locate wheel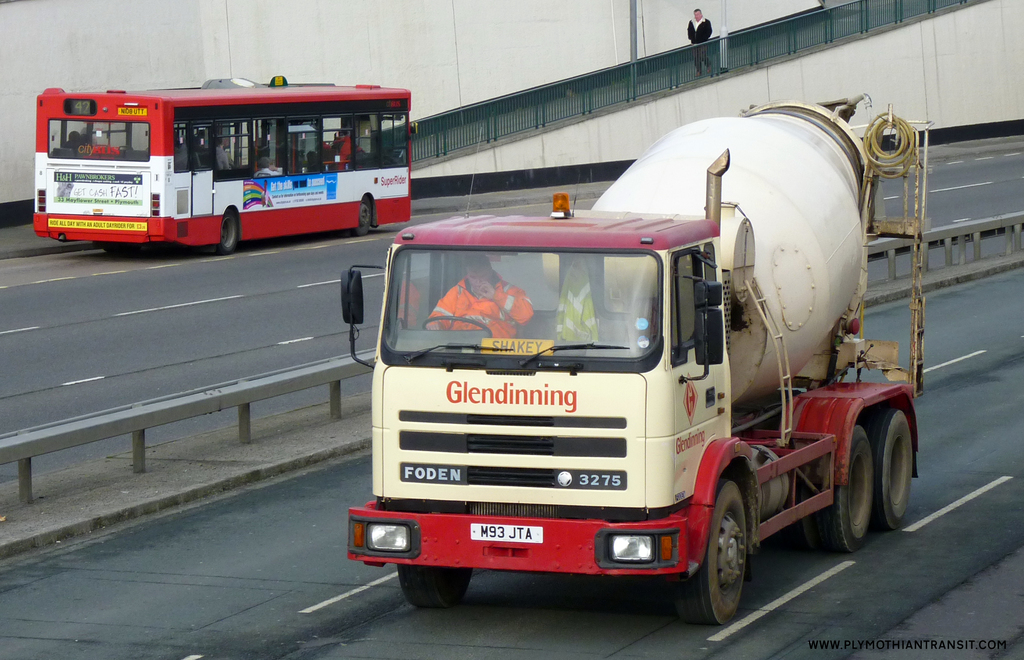
bbox(350, 195, 372, 236)
